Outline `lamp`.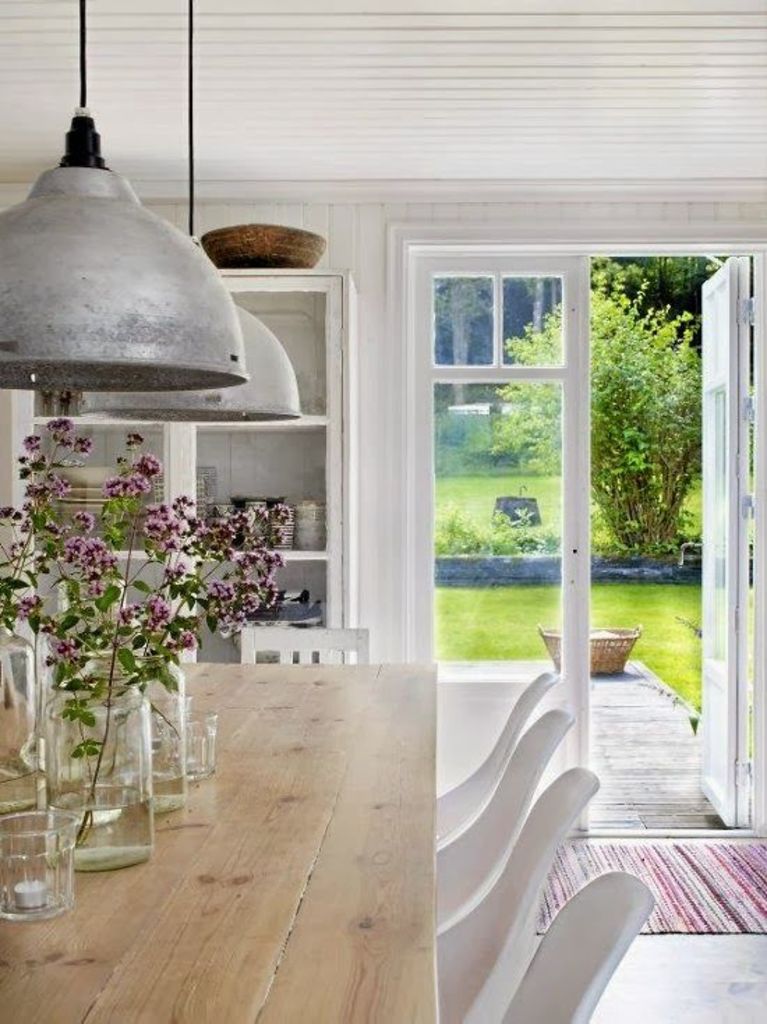
Outline: <region>21, 232, 307, 416</region>.
